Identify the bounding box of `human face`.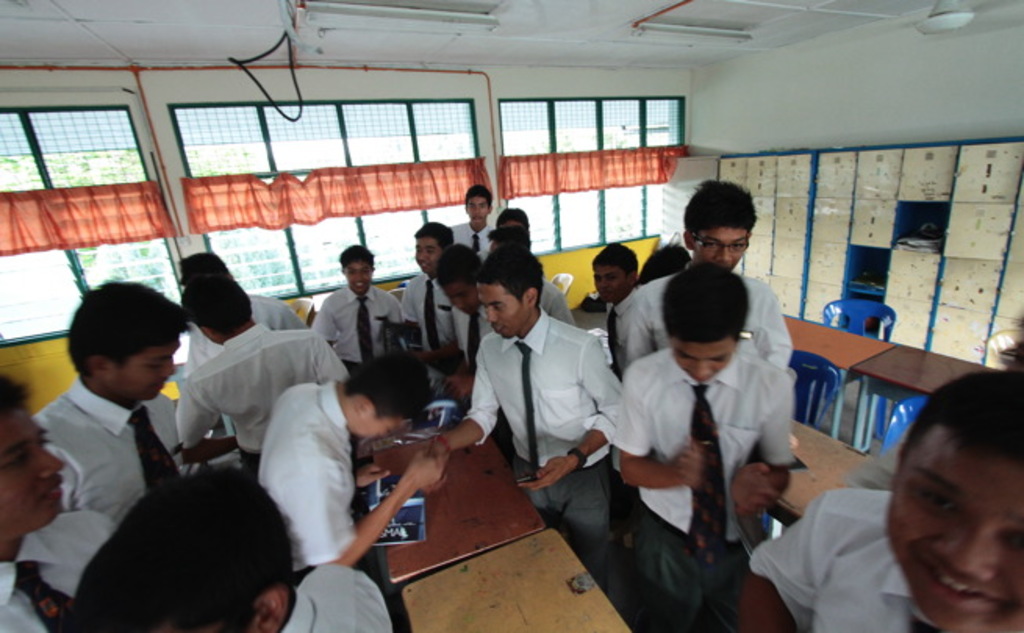
select_region(591, 263, 632, 302).
